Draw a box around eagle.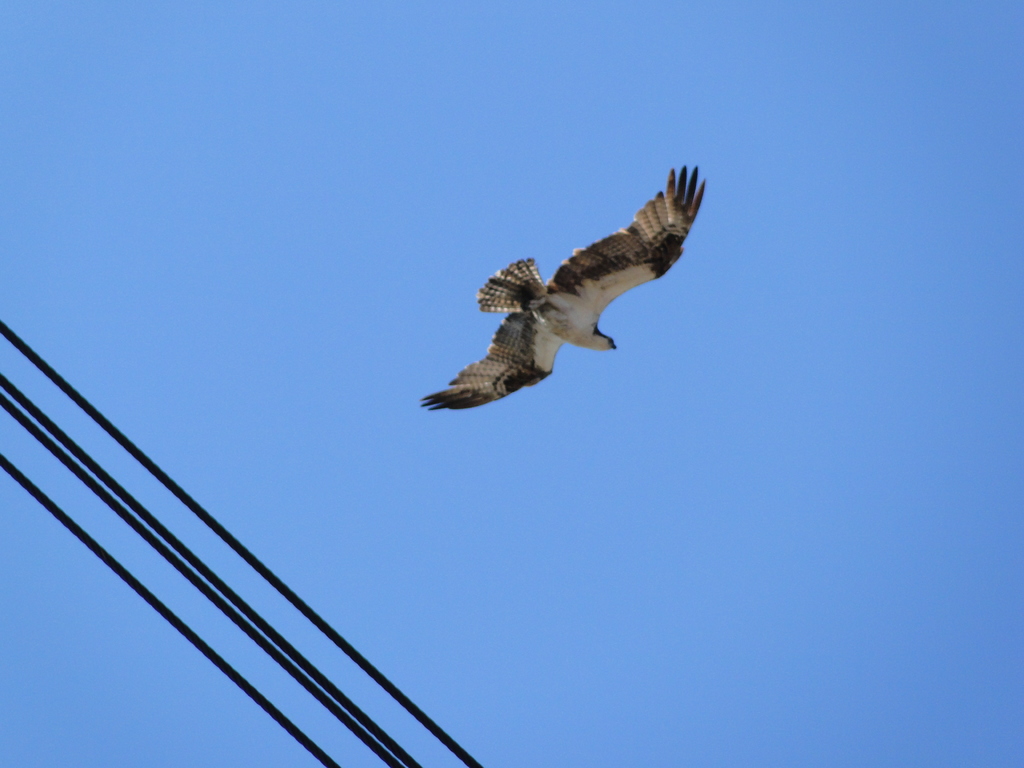
411, 166, 711, 417.
